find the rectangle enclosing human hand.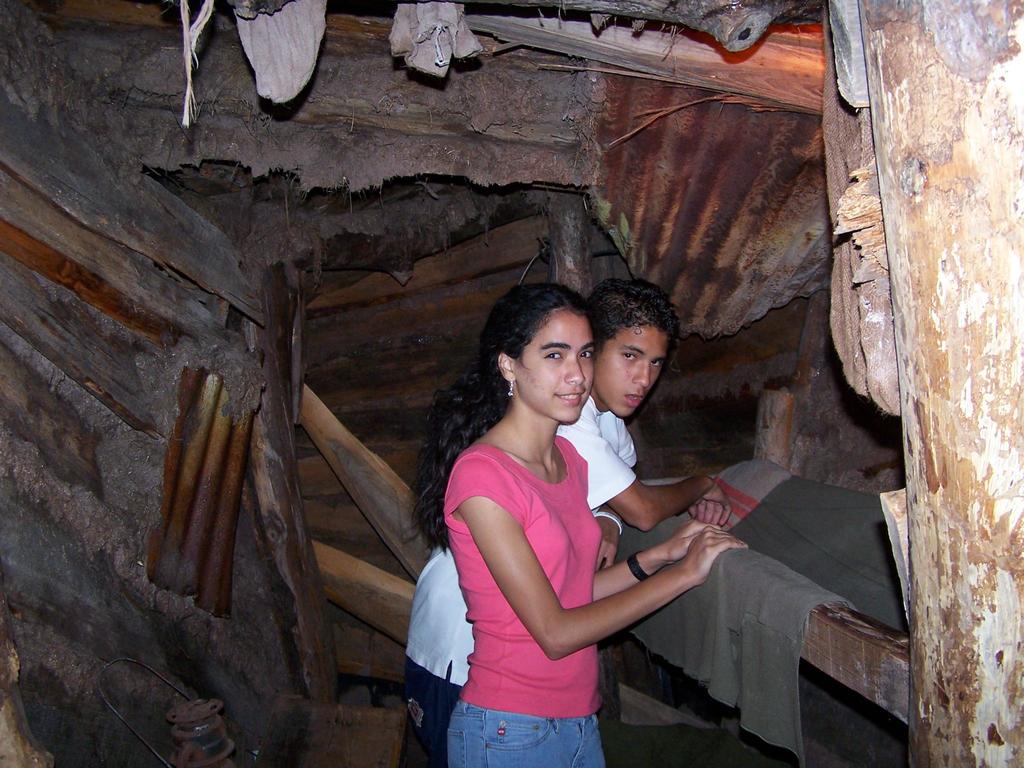
(x1=701, y1=476, x2=729, y2=503).
